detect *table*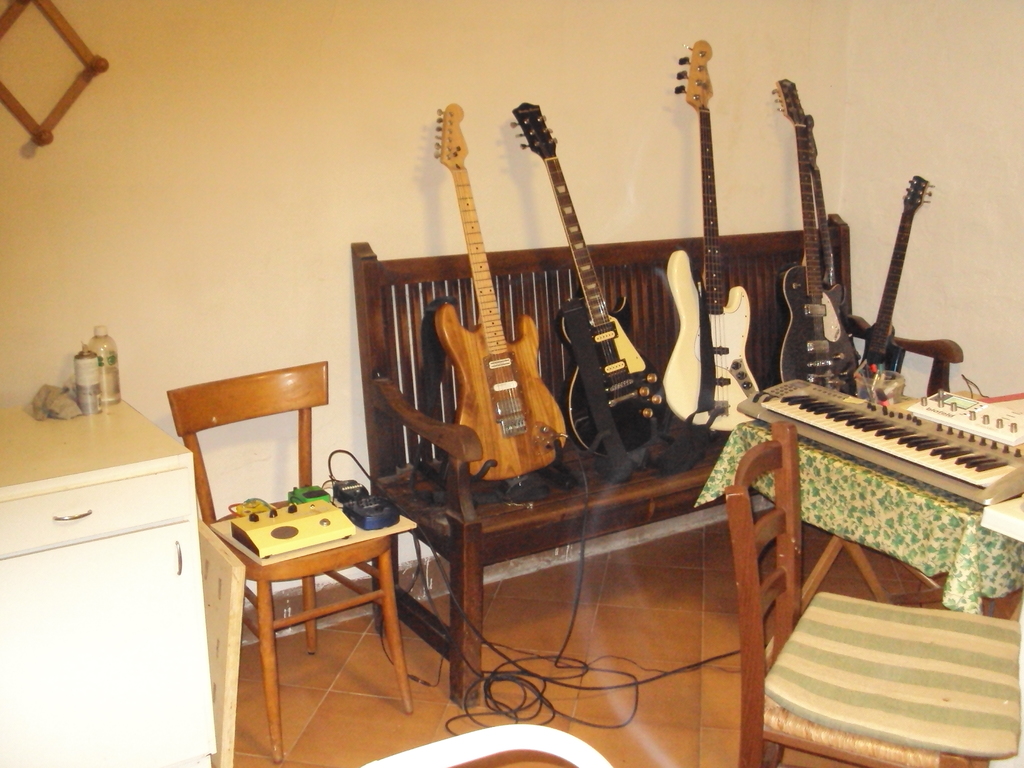
bbox(694, 422, 1023, 600)
